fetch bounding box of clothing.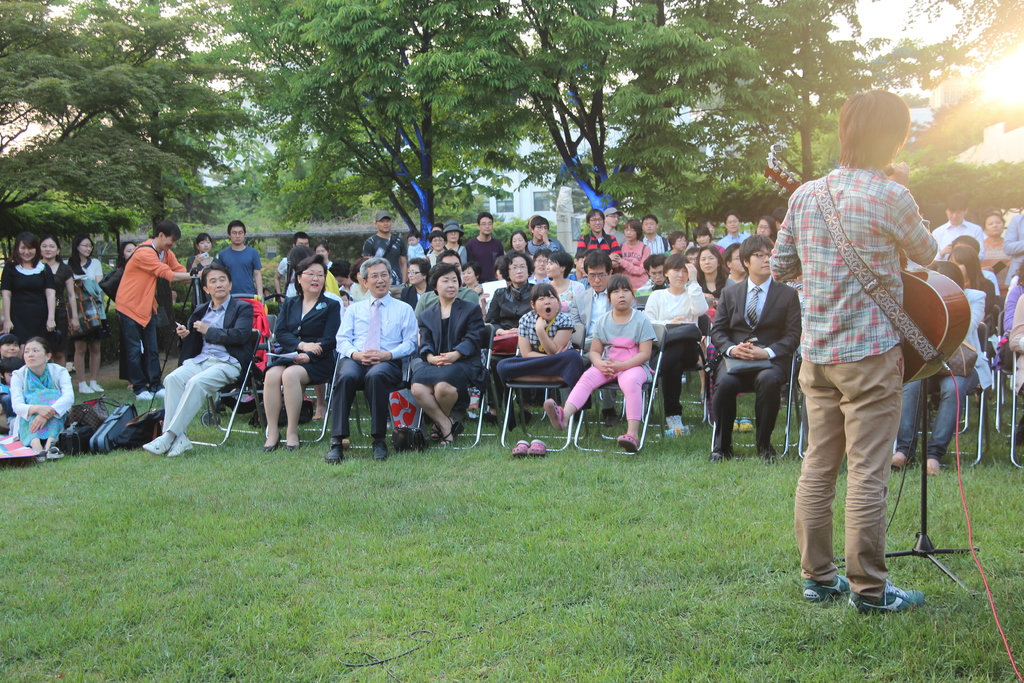
Bbox: 391:292:493:409.
